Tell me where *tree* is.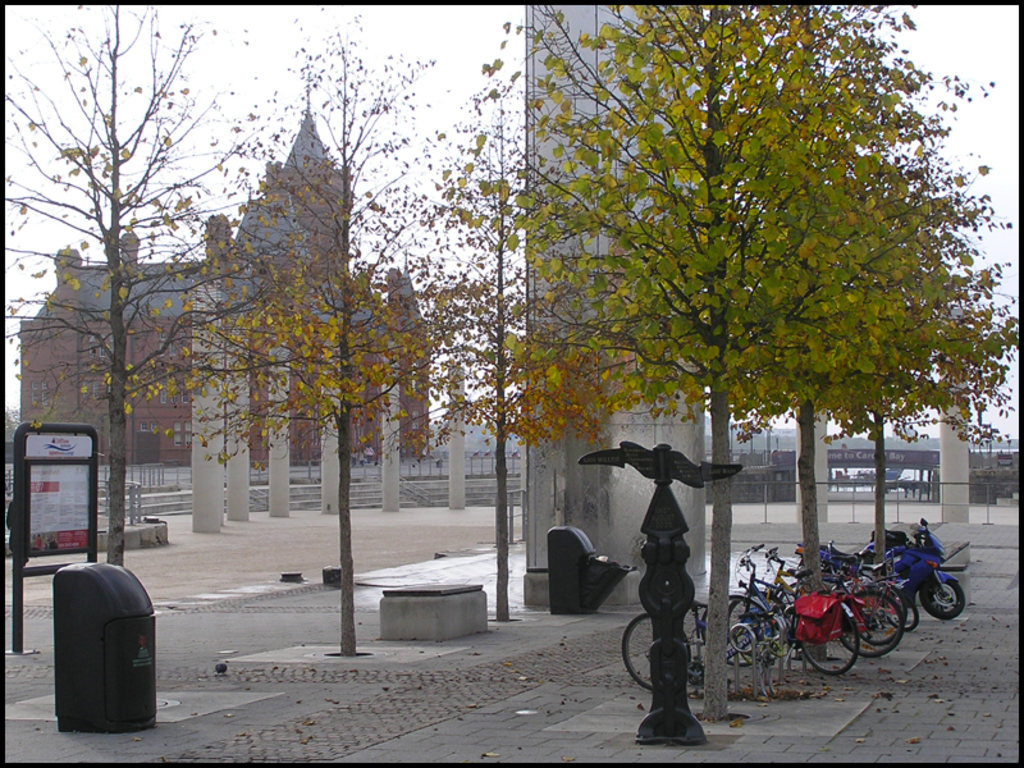
*tree* is at box(535, 0, 879, 708).
